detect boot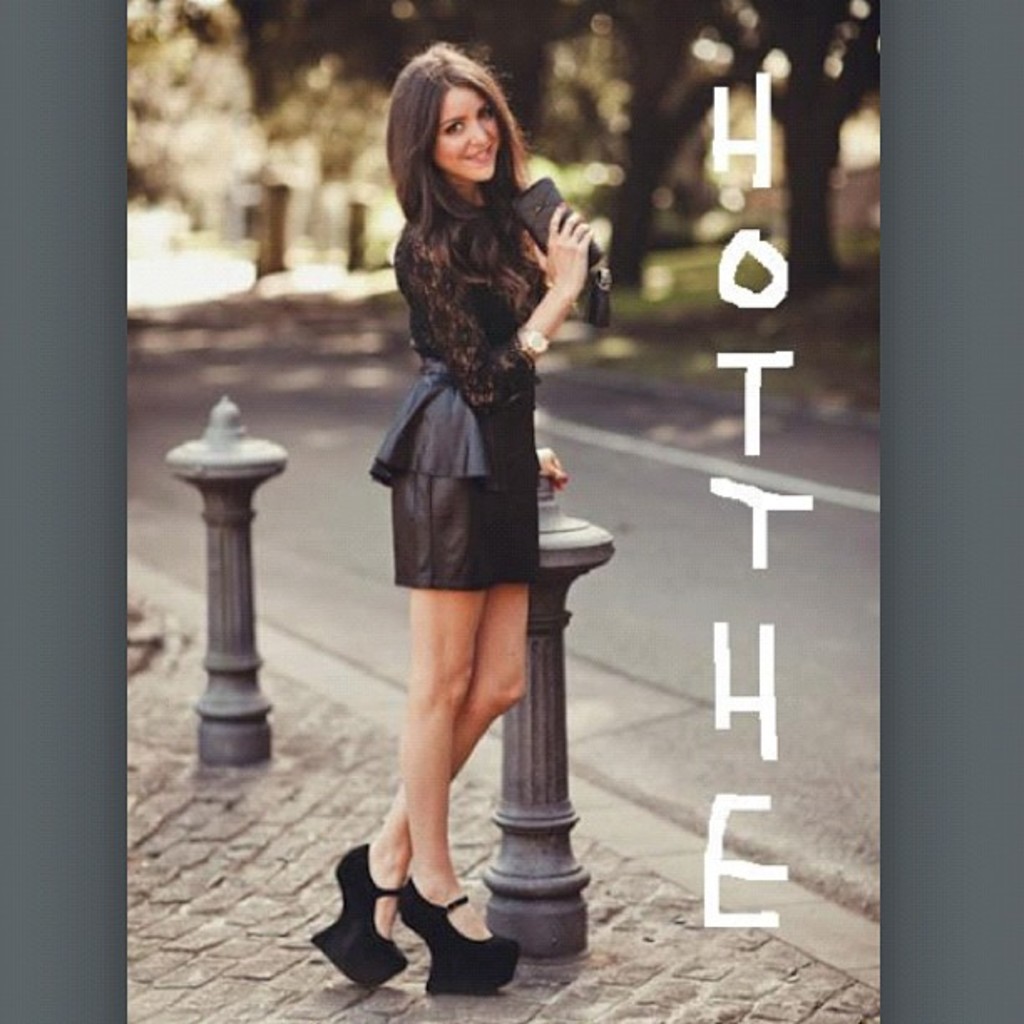
[407, 868, 517, 1001]
